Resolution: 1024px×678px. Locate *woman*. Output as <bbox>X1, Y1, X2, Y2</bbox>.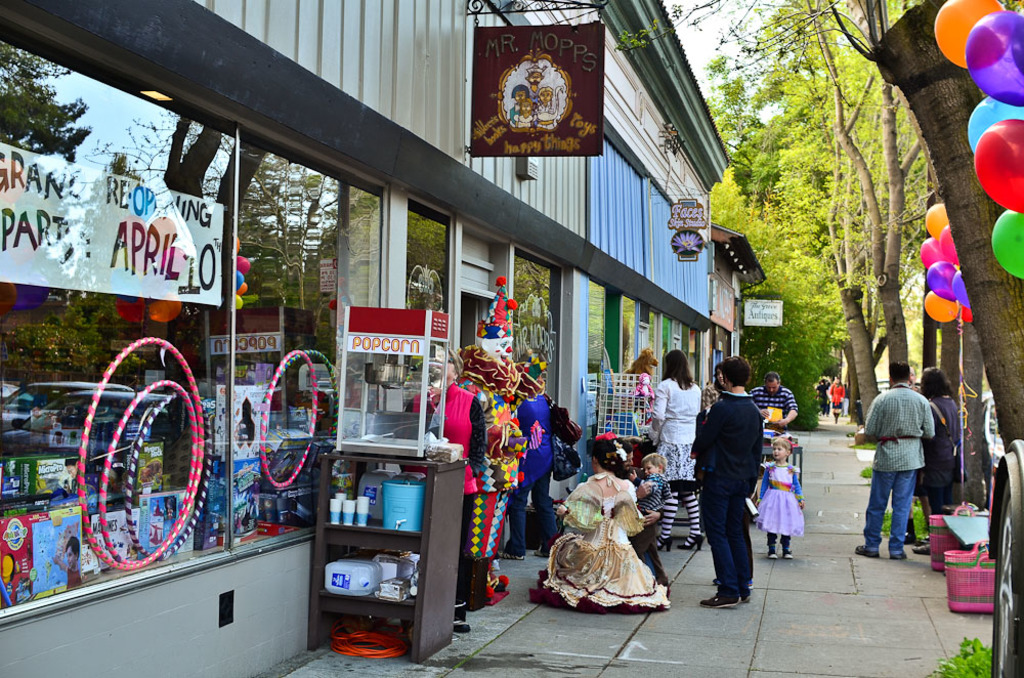
<bbox>495, 376, 574, 562</bbox>.
